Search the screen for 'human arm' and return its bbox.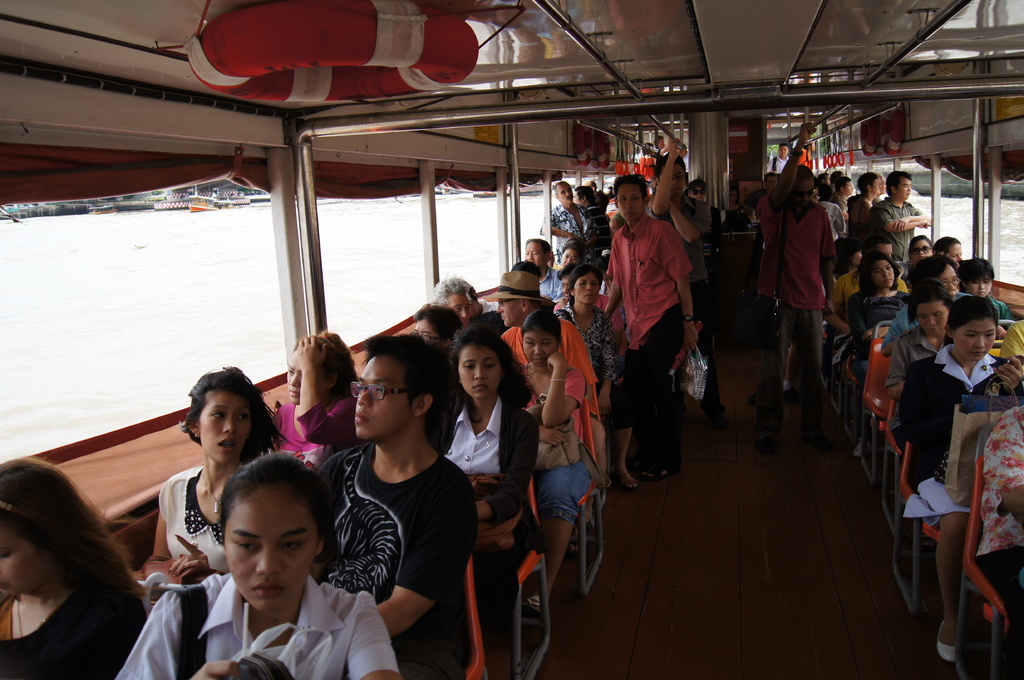
Found: x1=823, y1=271, x2=853, y2=335.
